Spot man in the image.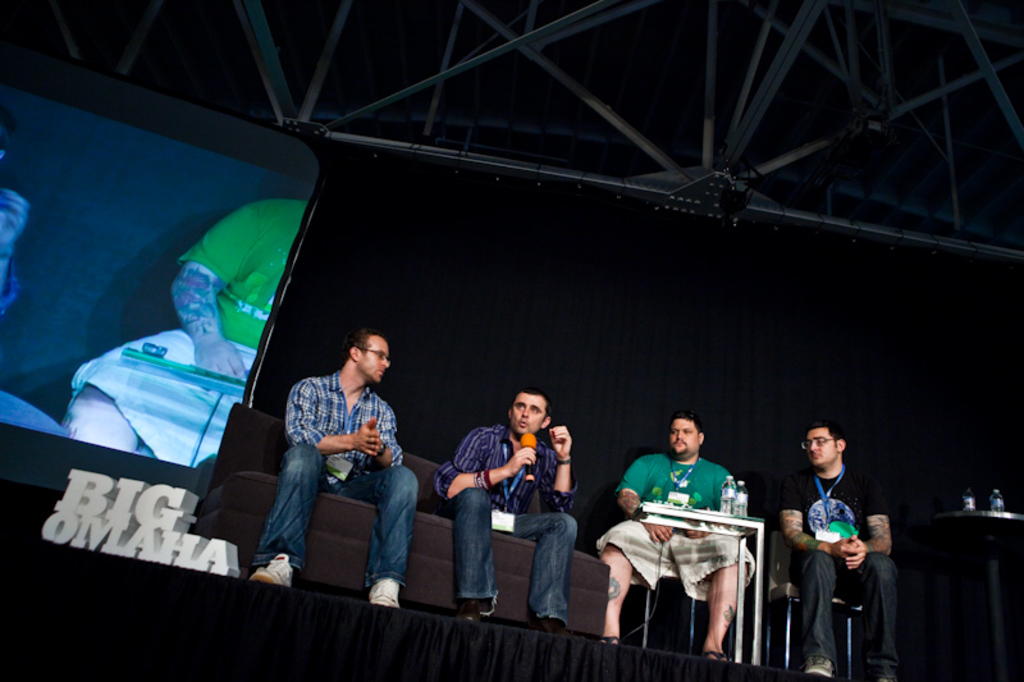
man found at Rect(595, 409, 756, 663).
